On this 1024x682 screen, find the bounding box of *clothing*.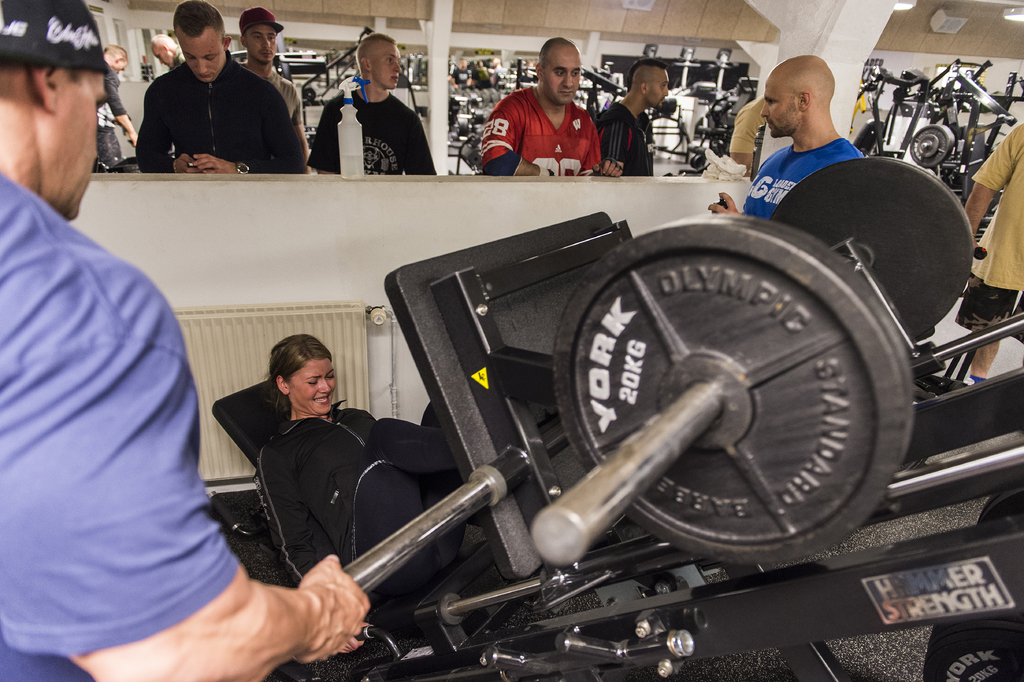
Bounding box: bbox=[134, 58, 304, 171].
